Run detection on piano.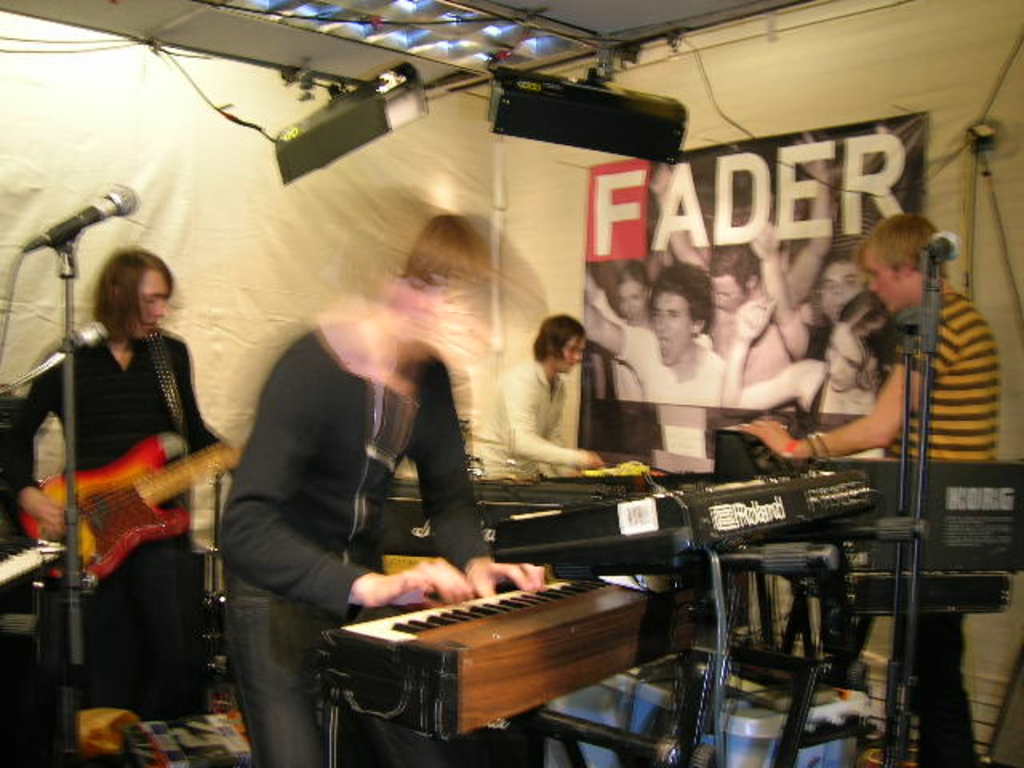
Result: left=317, top=573, right=694, bottom=766.
